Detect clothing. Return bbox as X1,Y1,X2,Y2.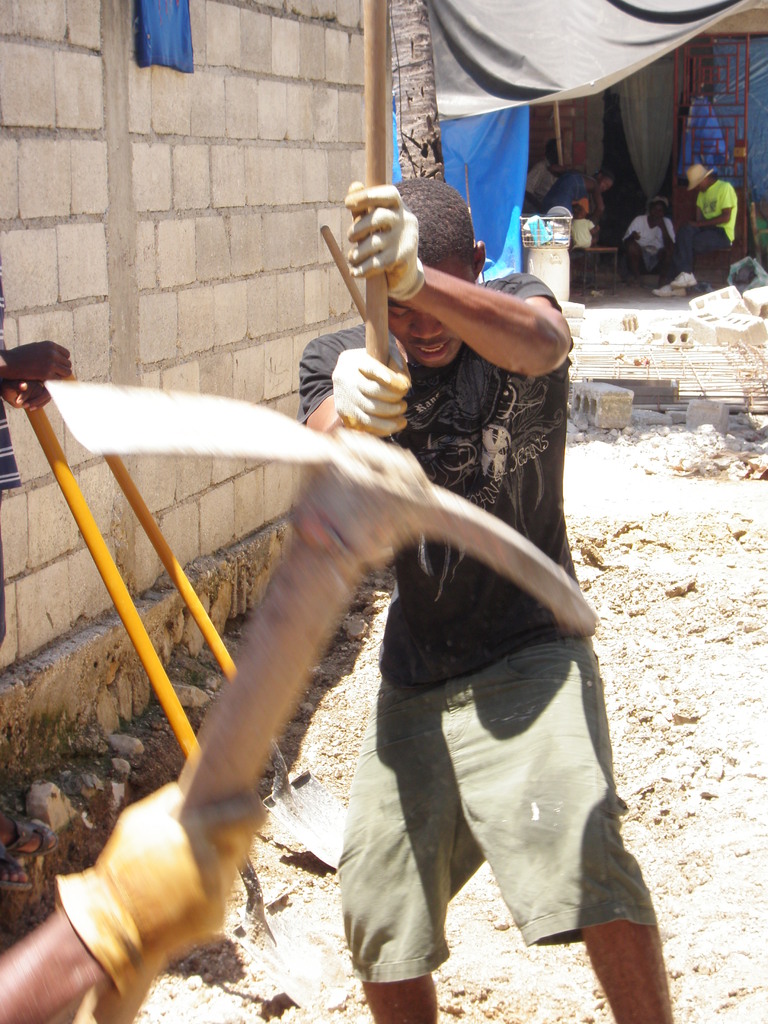
658,176,737,290.
